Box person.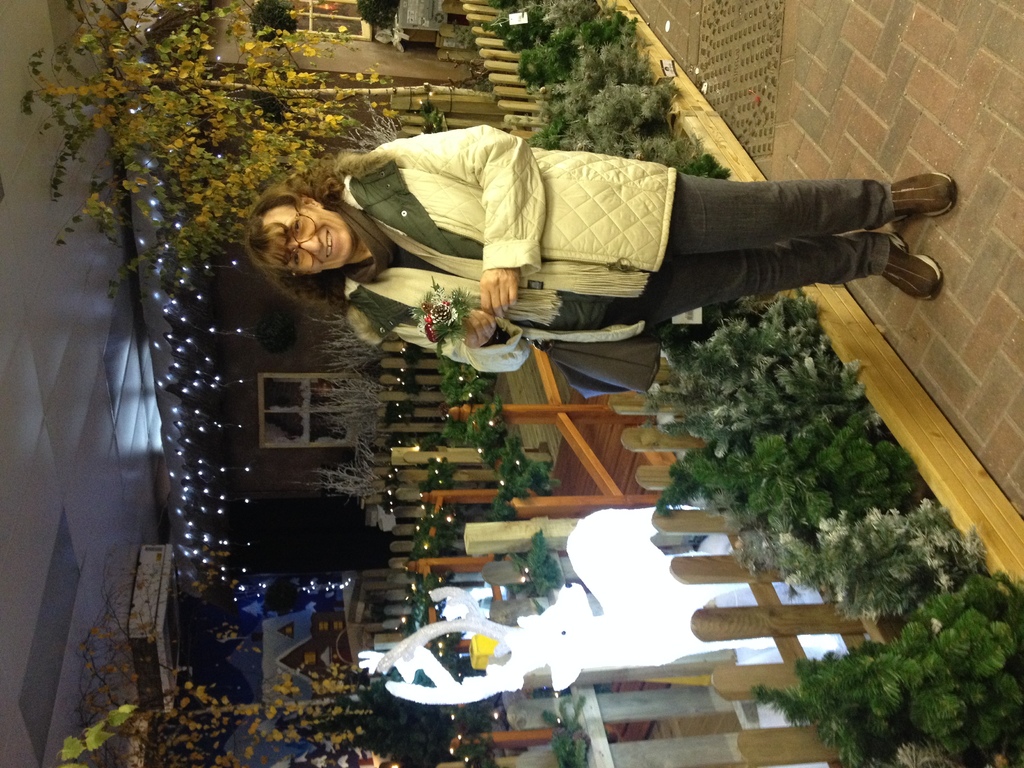
Rect(296, 115, 855, 396).
